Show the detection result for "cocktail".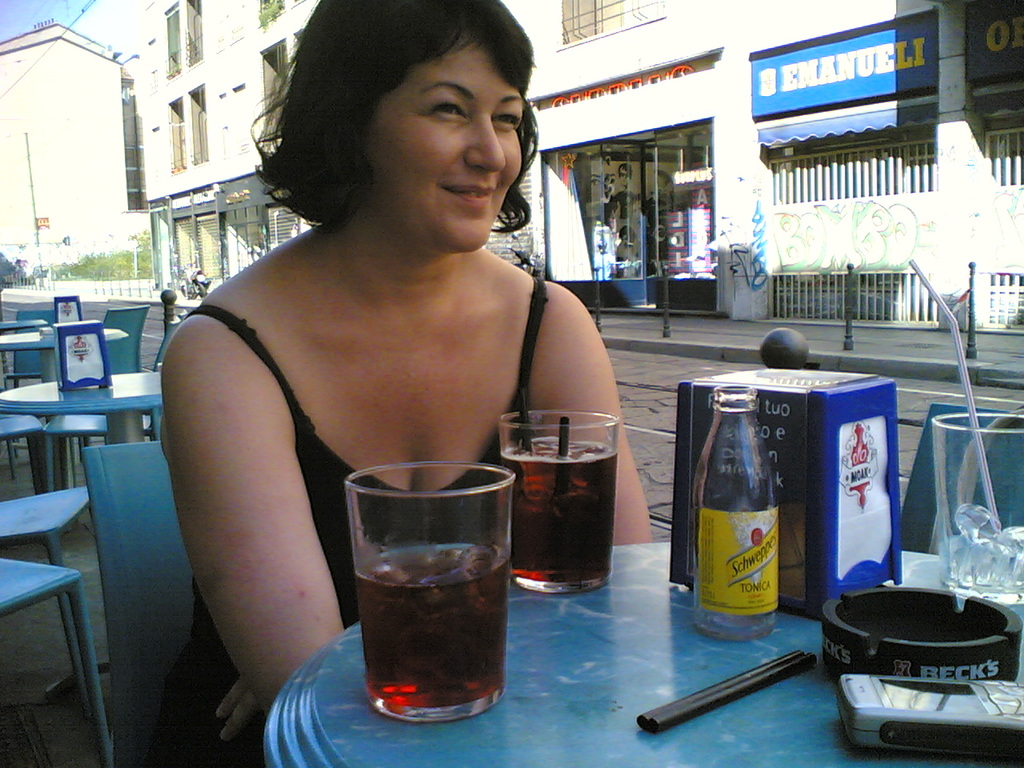
left=337, top=454, right=509, bottom=728.
